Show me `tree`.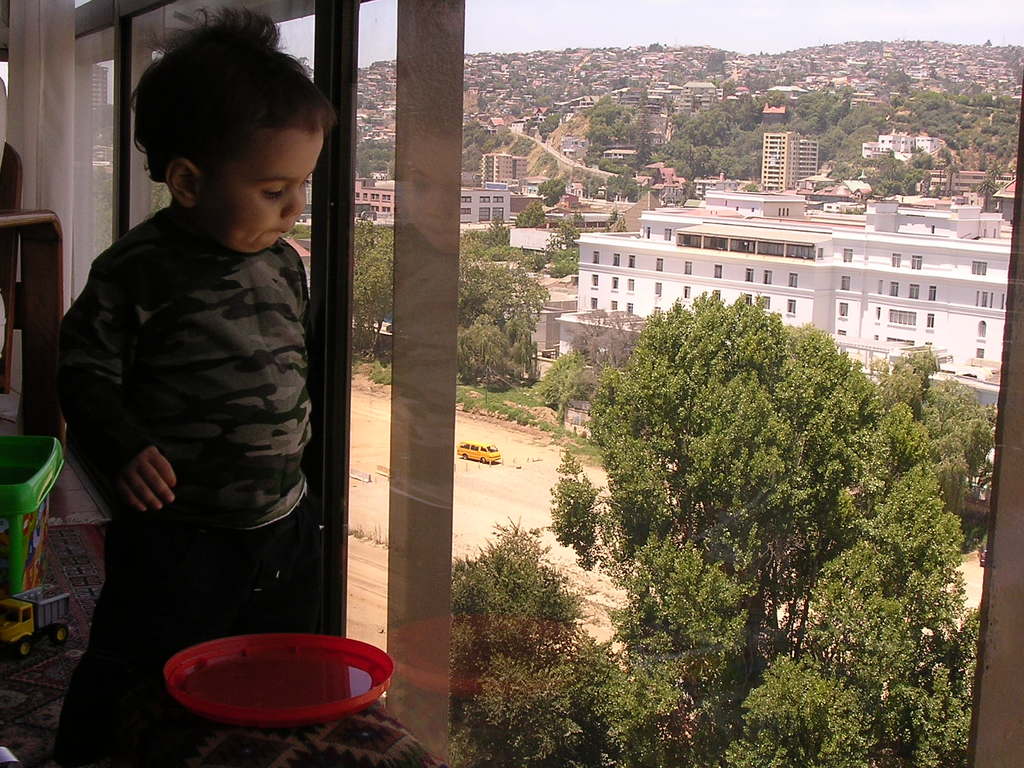
`tree` is here: (461, 115, 522, 177).
